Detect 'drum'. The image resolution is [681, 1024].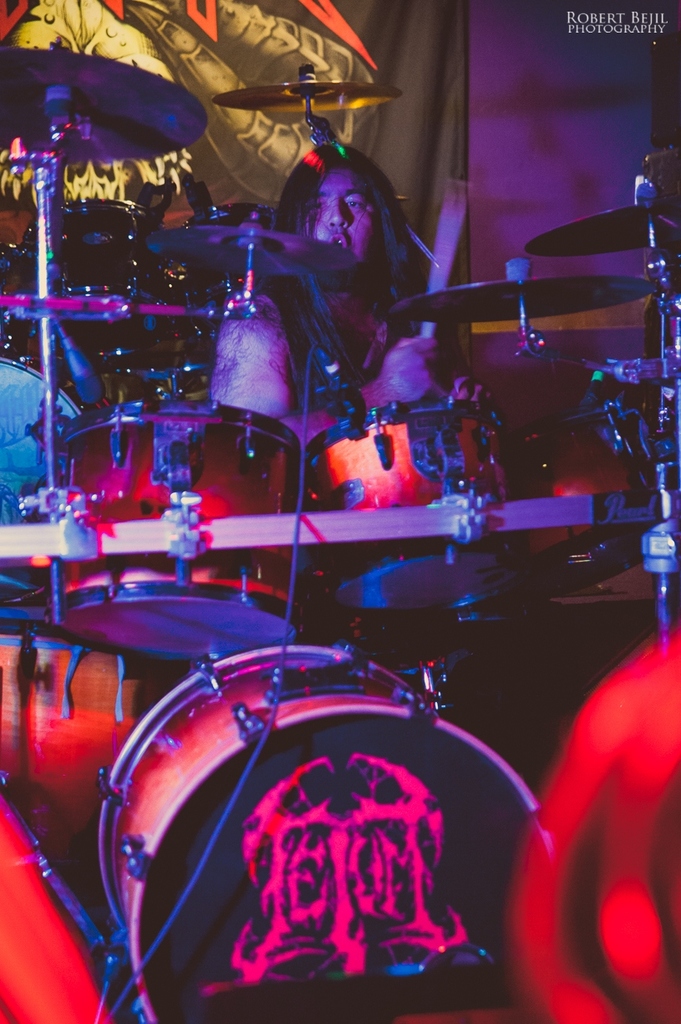
l=173, t=204, r=284, b=341.
